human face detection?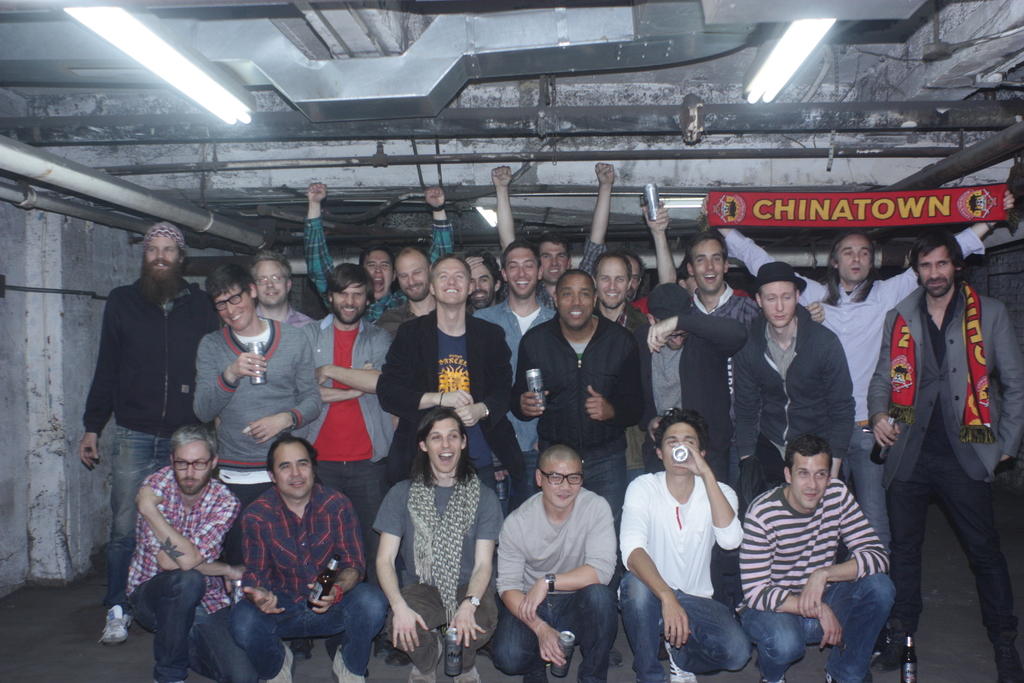
bbox=(147, 231, 179, 270)
